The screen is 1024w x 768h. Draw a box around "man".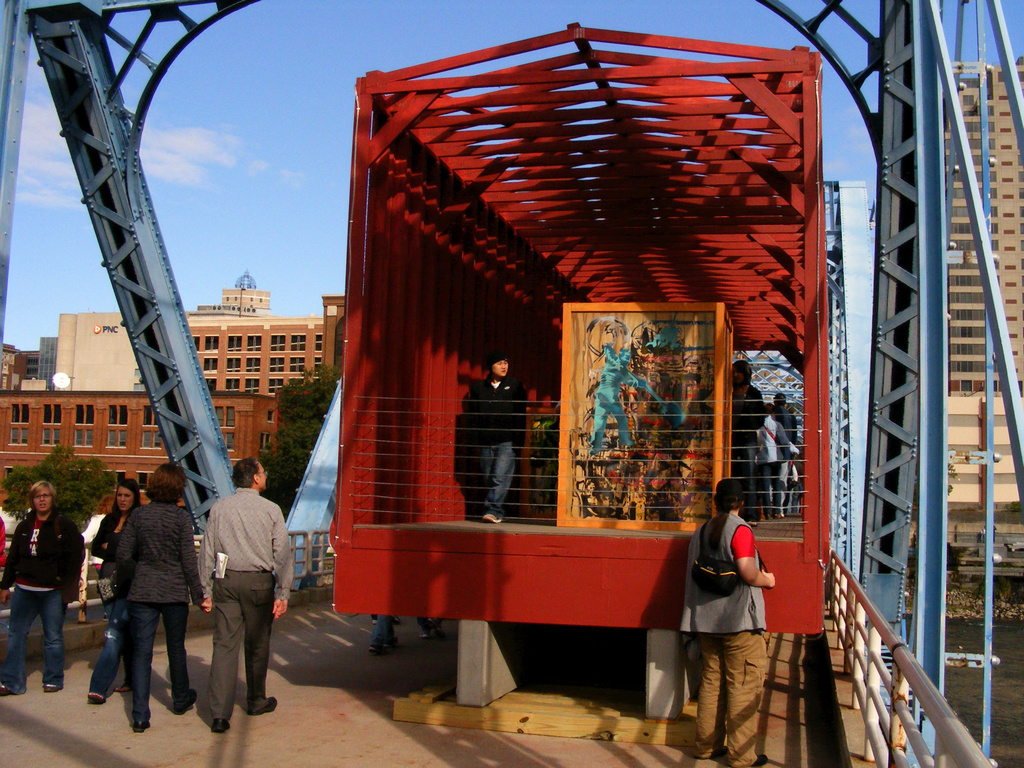
detection(681, 479, 778, 767).
